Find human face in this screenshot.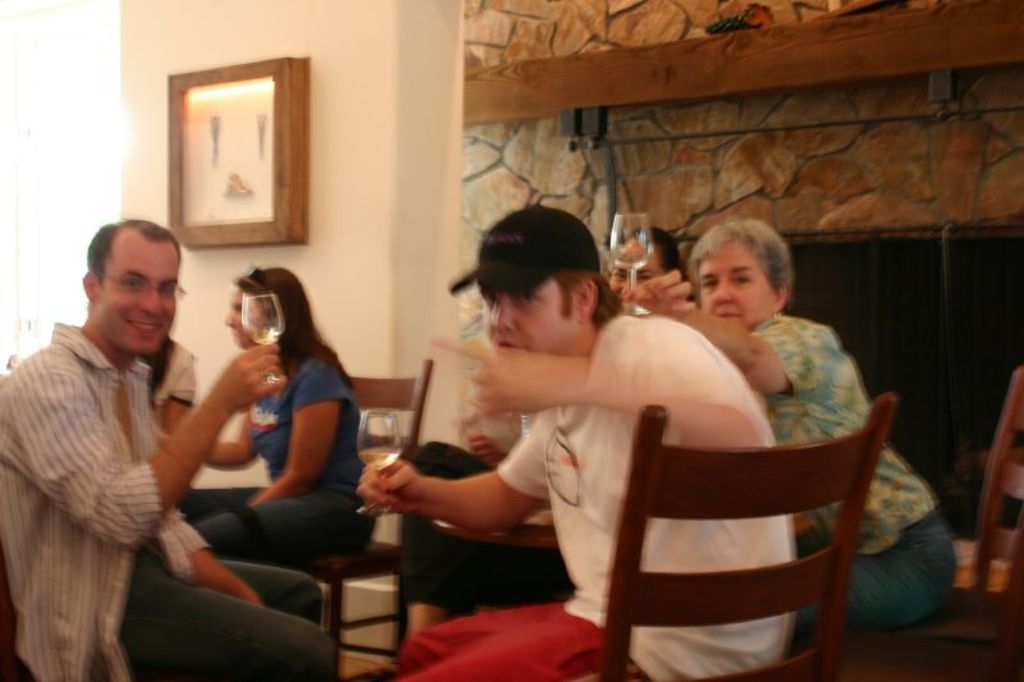
The bounding box for human face is bbox=[609, 239, 664, 303].
